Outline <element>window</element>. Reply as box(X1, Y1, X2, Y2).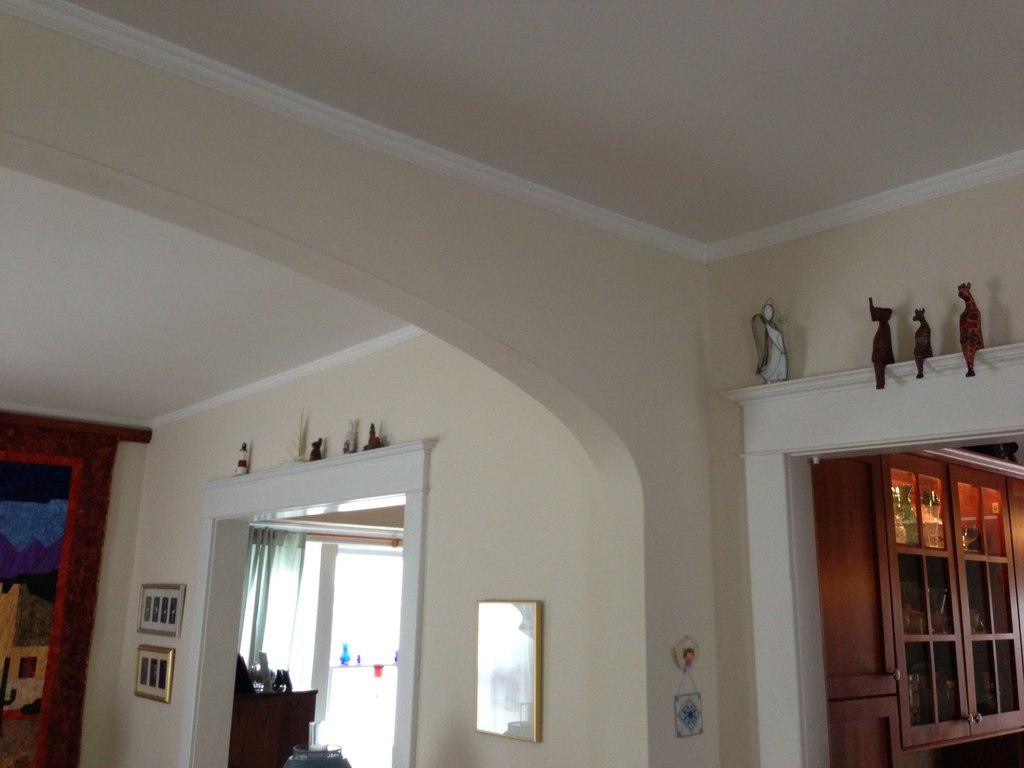
box(877, 454, 1023, 767).
